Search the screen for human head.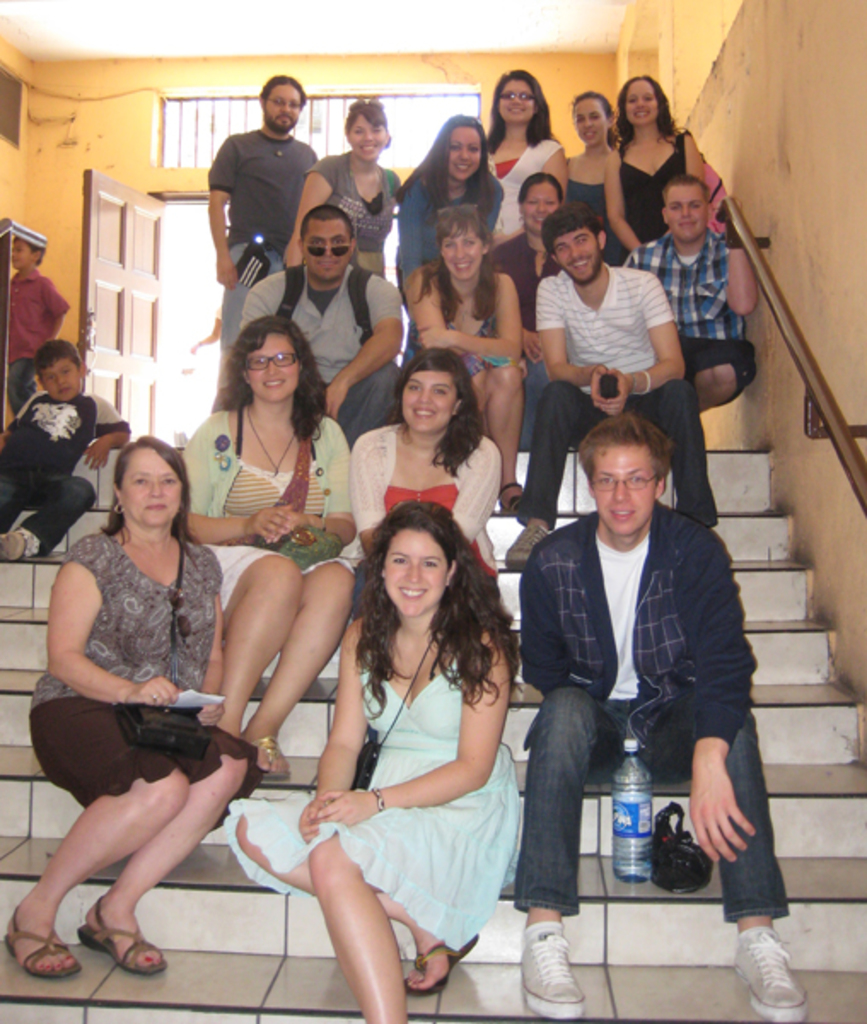
Found at 299, 203, 360, 282.
